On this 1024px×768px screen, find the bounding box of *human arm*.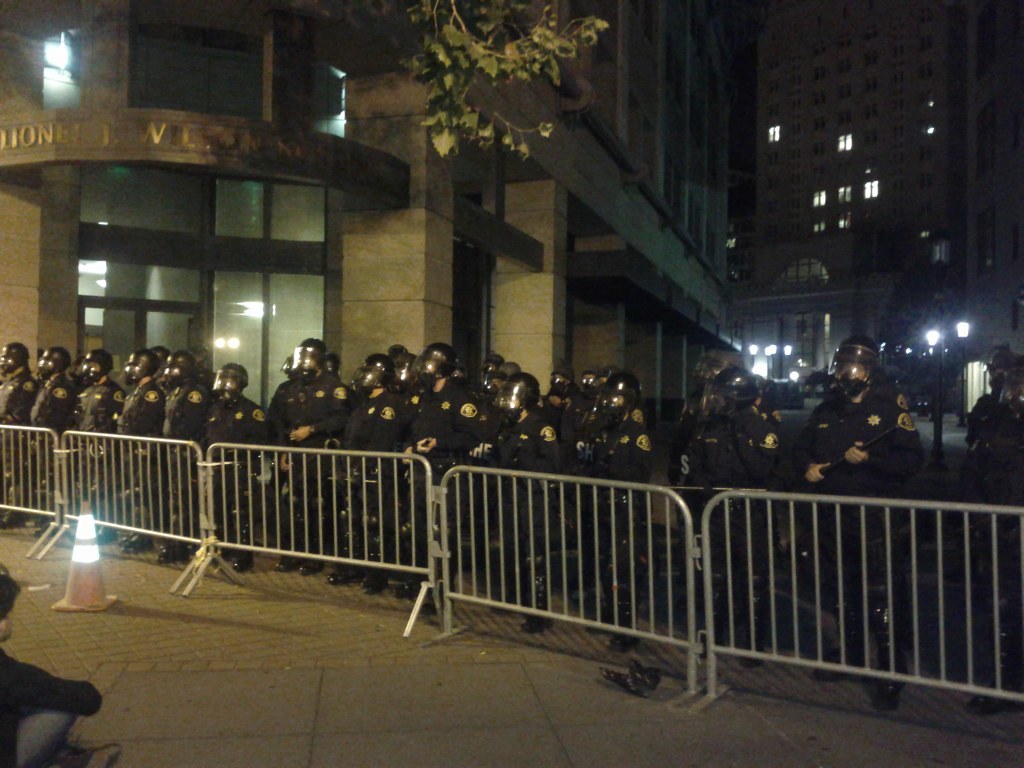
Bounding box: <region>845, 392, 921, 476</region>.
